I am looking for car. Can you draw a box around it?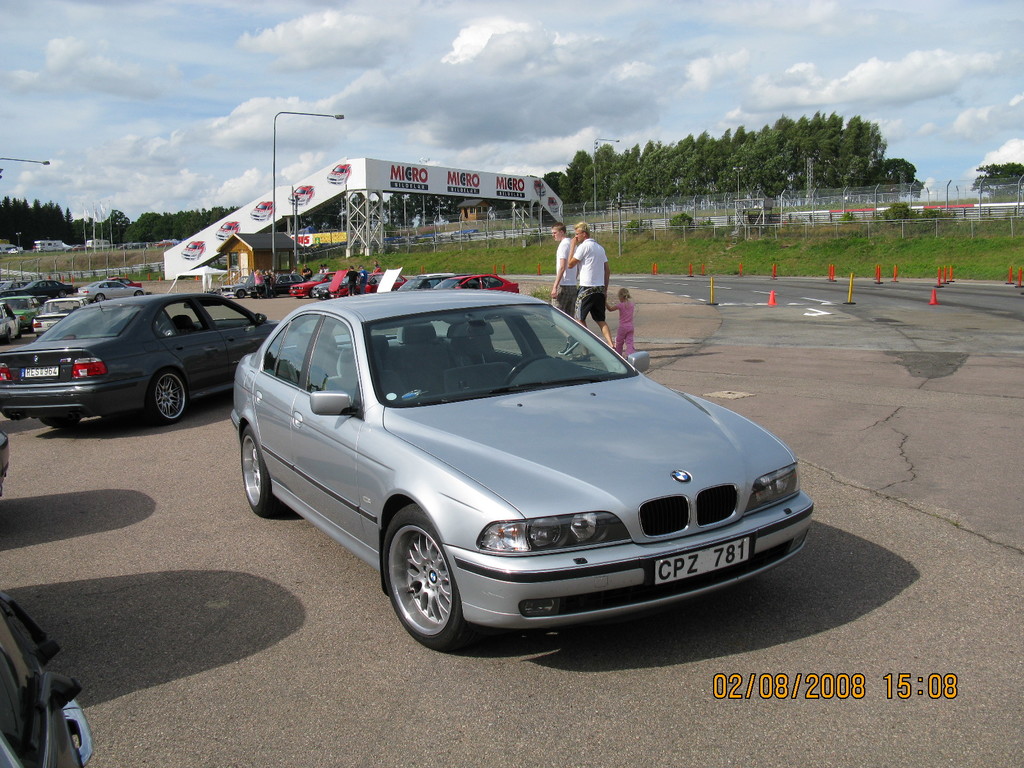
Sure, the bounding box is crop(87, 237, 117, 249).
